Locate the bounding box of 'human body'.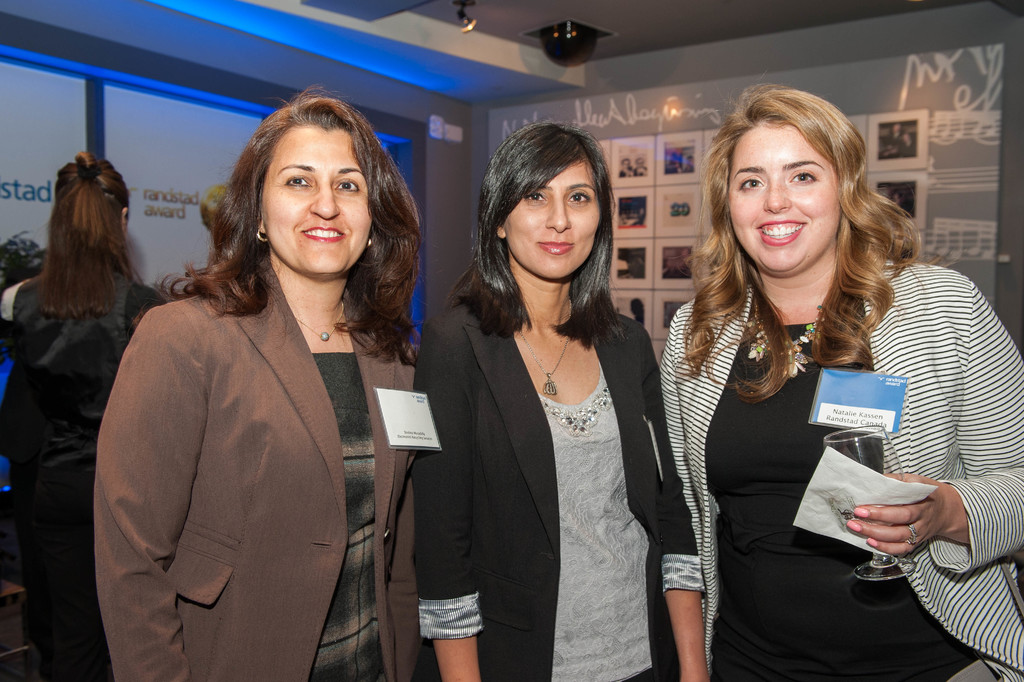
Bounding box: (3,157,154,681).
